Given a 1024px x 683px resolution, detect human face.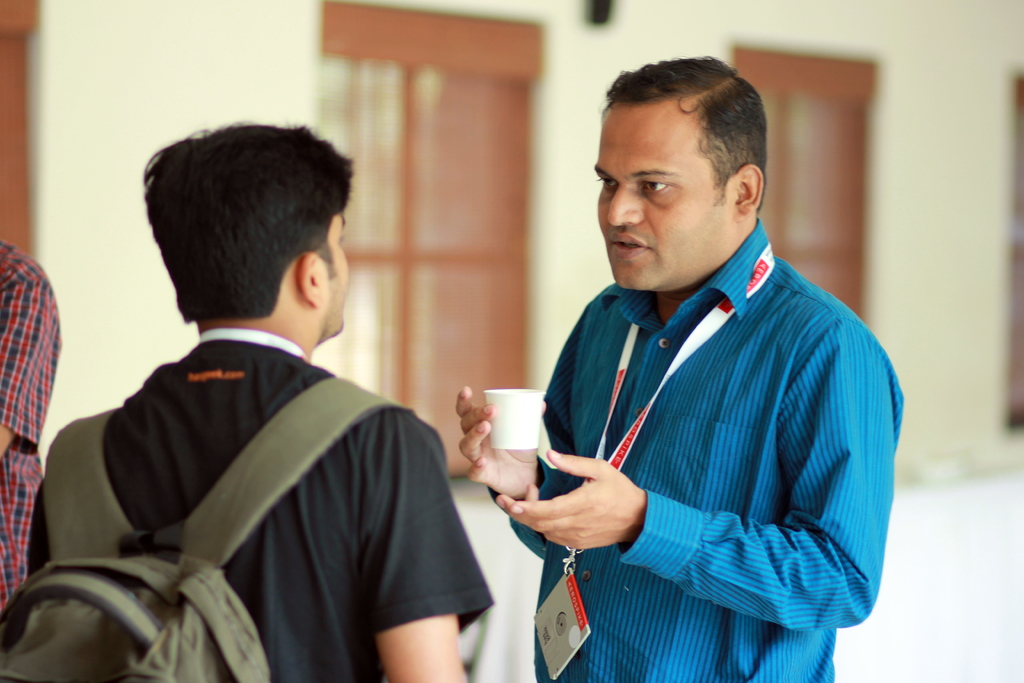
box=[596, 109, 738, 289].
